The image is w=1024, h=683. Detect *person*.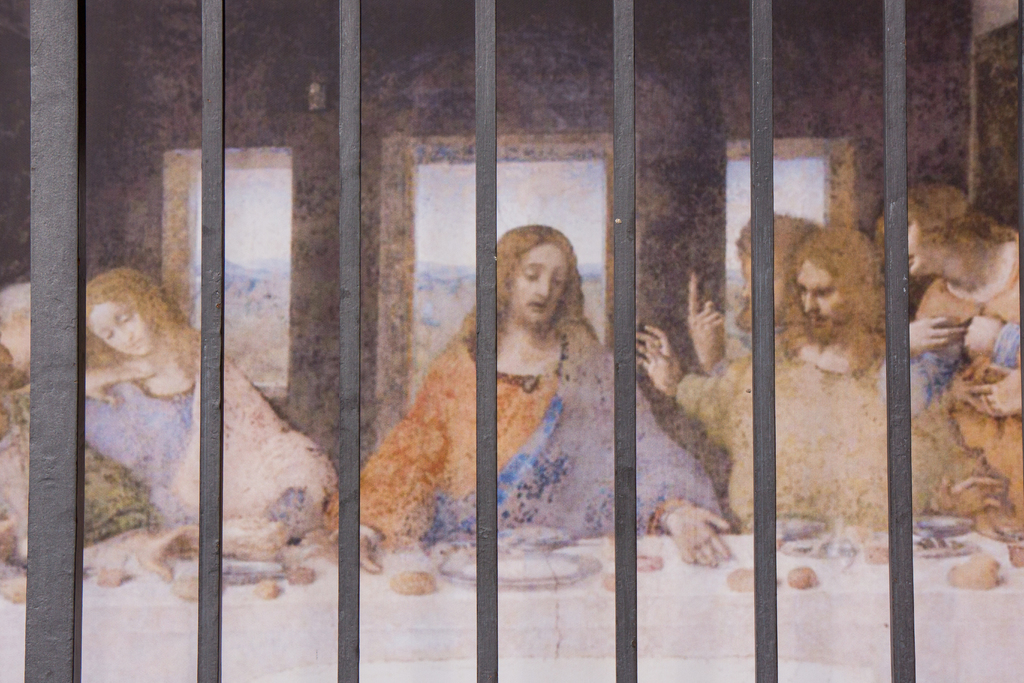
Detection: 10:273:335:541.
